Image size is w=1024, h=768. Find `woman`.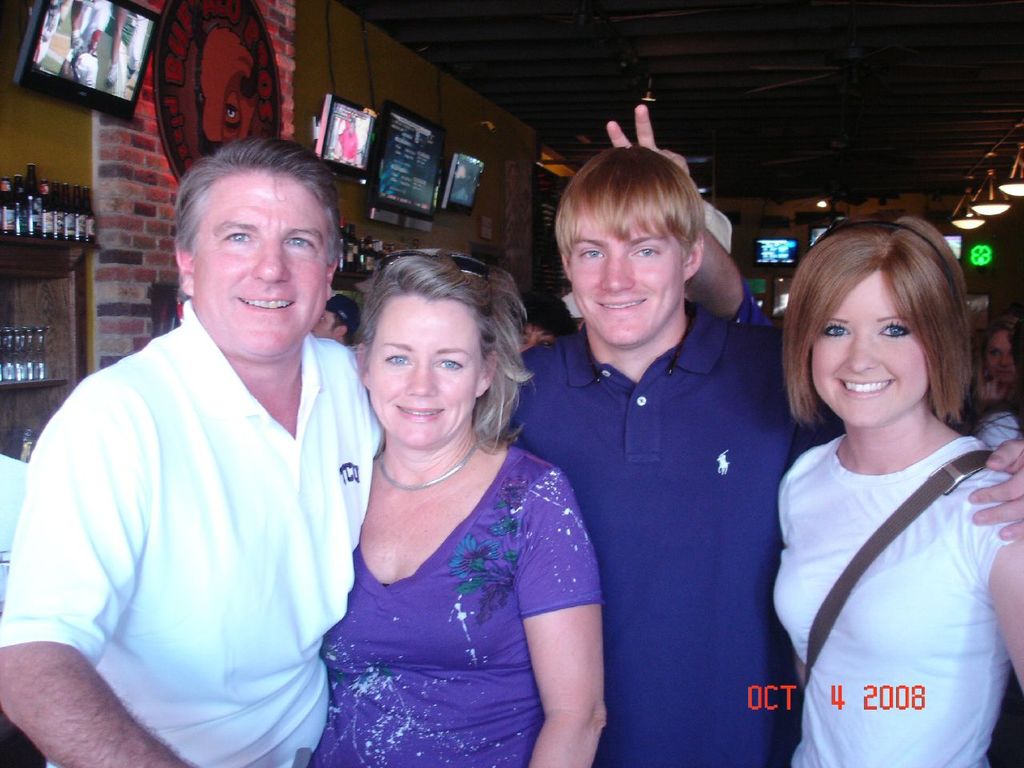
x1=978, y1=322, x2=1023, y2=421.
